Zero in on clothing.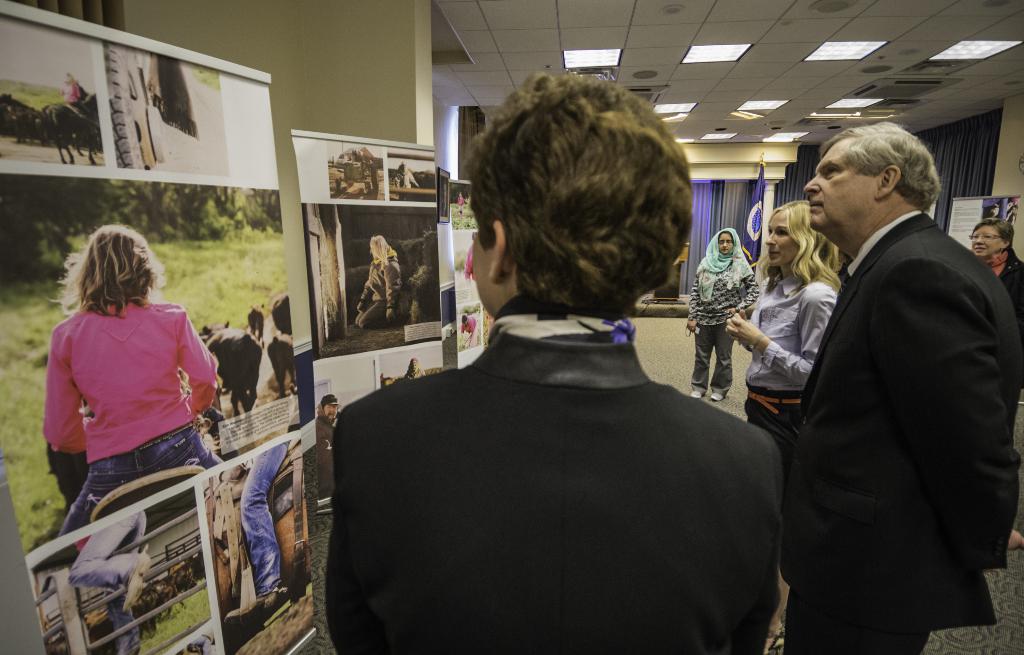
Zeroed in: (68,512,155,654).
